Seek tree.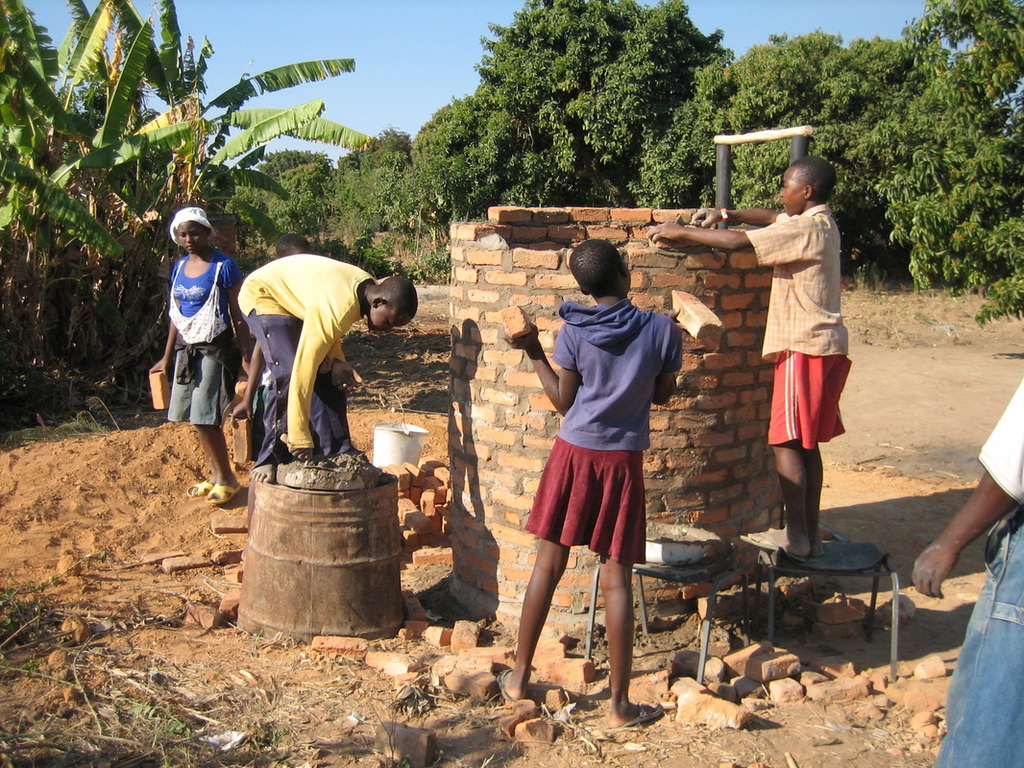
select_region(0, 0, 371, 431).
